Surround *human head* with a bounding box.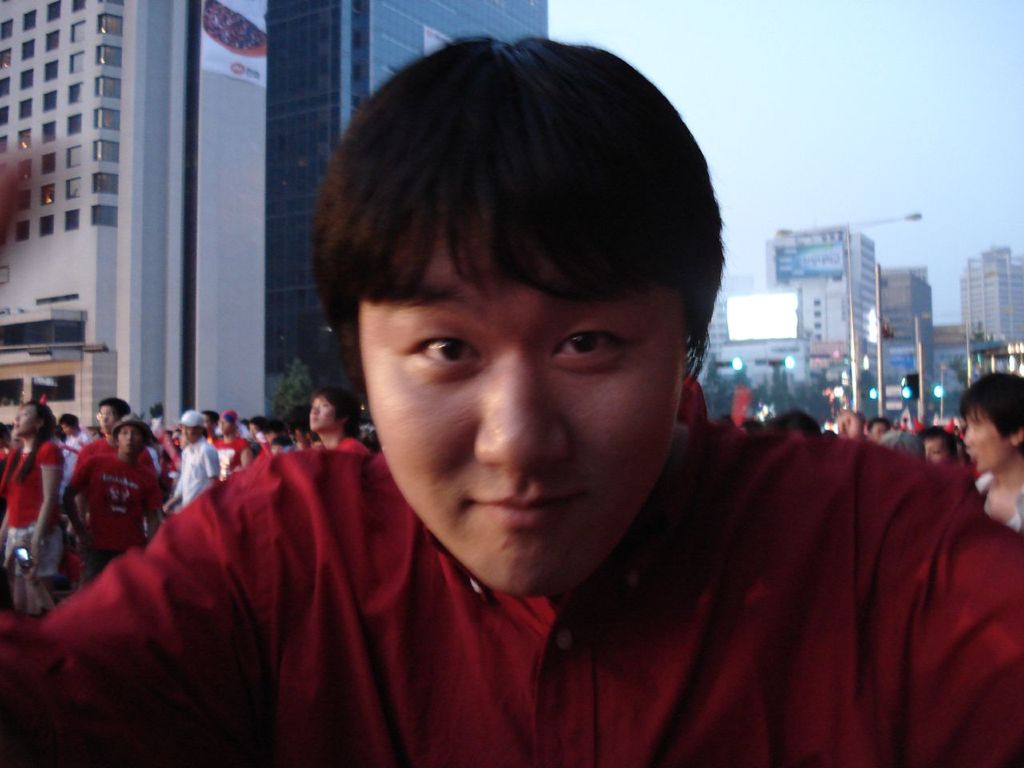
[57, 412, 81, 438].
